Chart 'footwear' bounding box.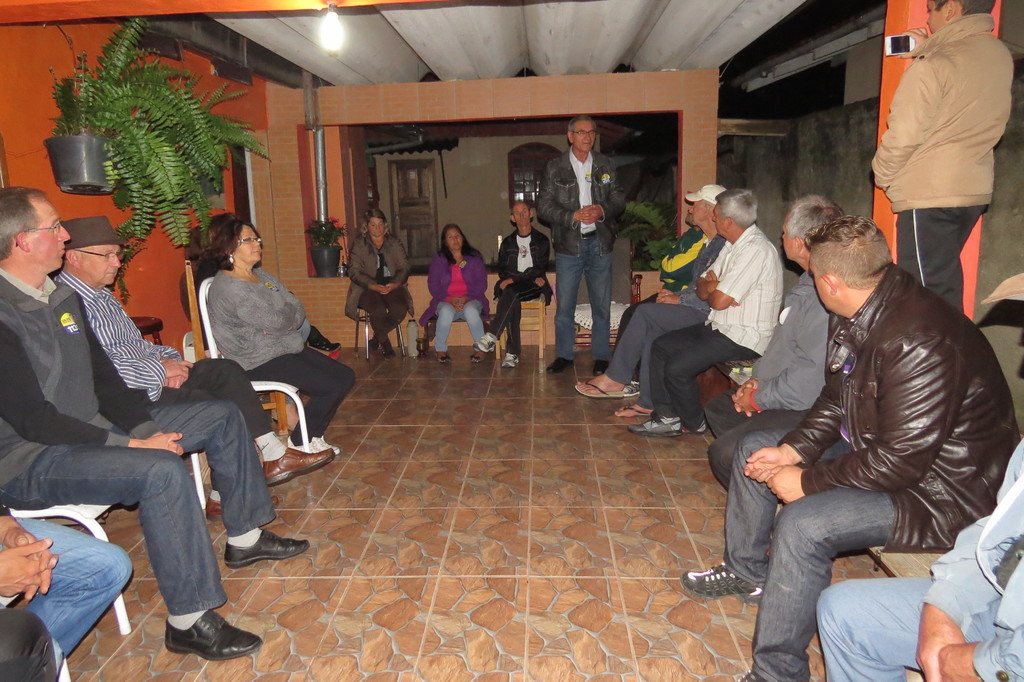
Charted: bbox(287, 434, 342, 457).
